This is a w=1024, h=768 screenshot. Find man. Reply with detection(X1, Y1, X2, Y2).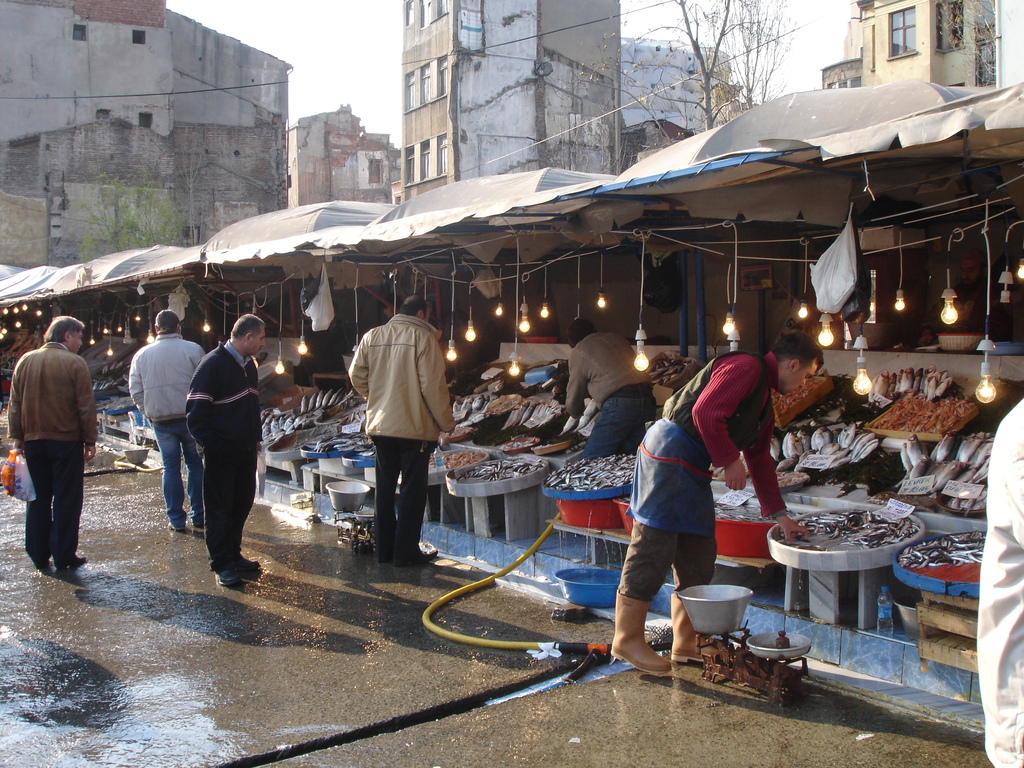
detection(127, 308, 209, 529).
